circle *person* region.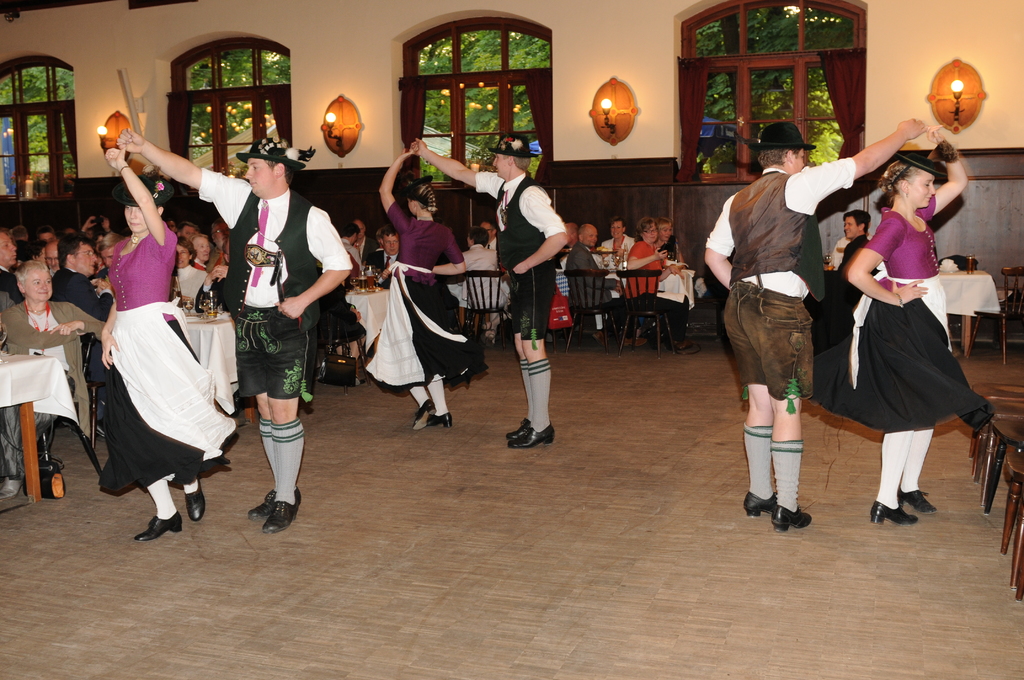
Region: bbox(403, 124, 579, 442).
